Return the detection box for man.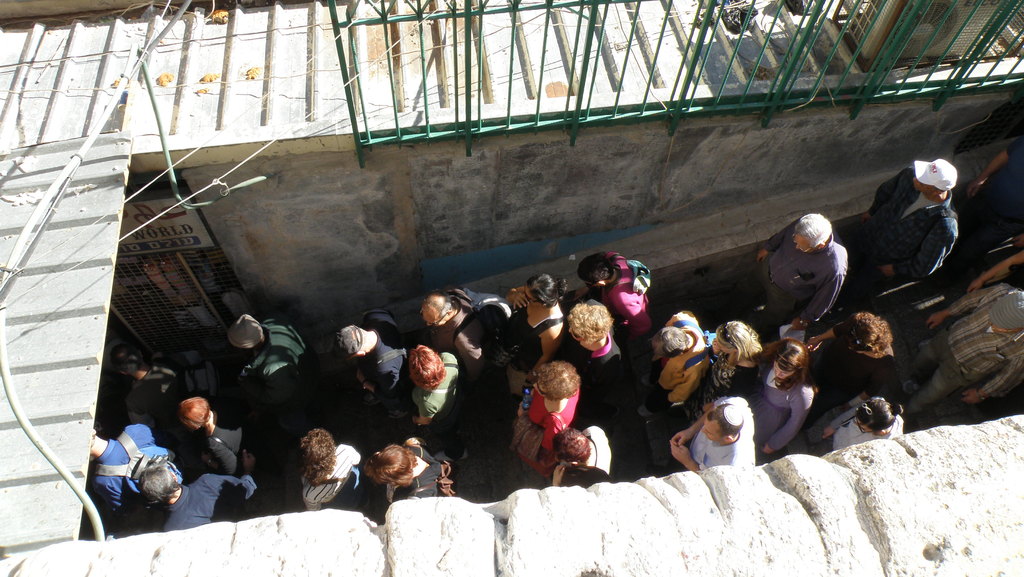
select_region(855, 158, 958, 290).
